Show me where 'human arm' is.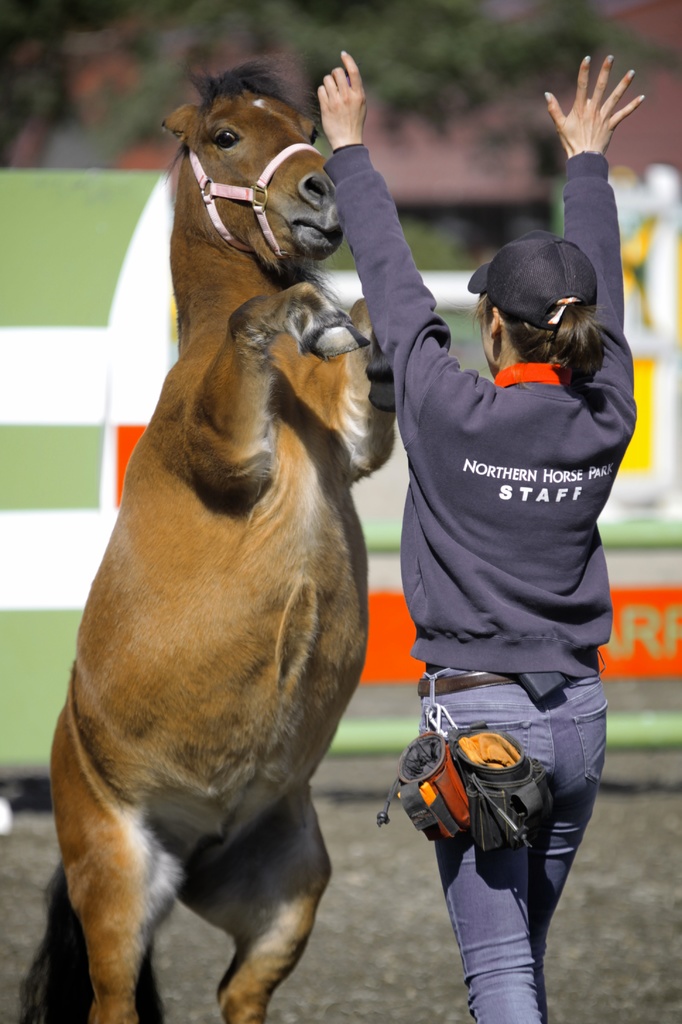
'human arm' is at box(534, 43, 653, 364).
